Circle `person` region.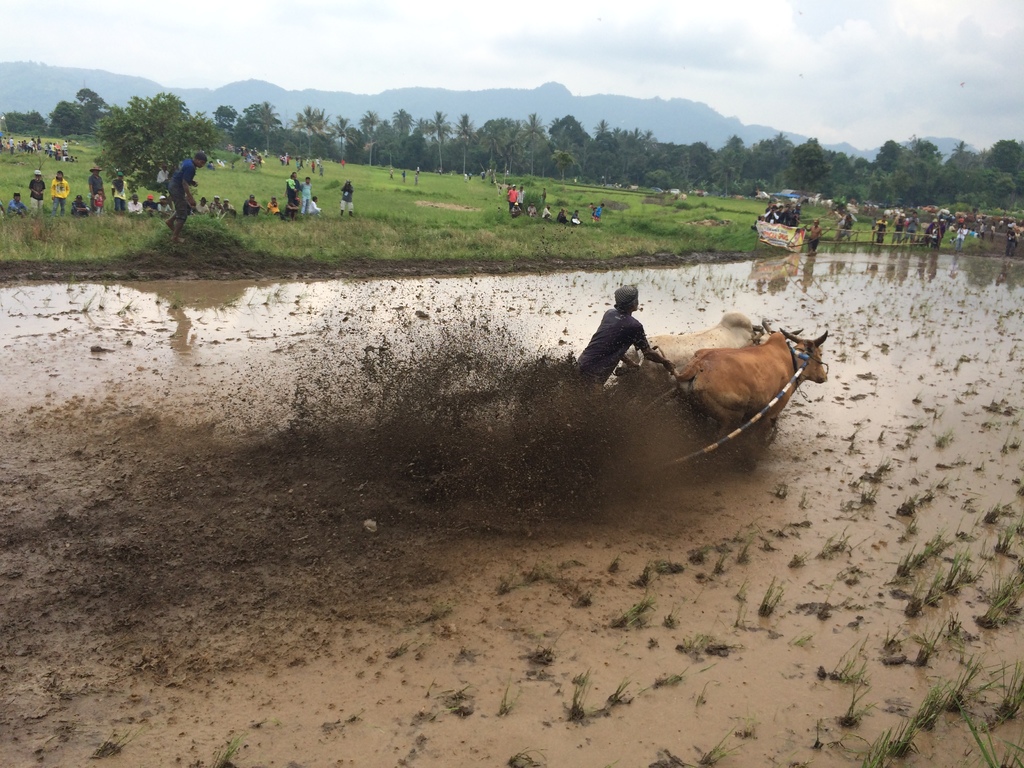
Region: [x1=417, y1=171, x2=422, y2=188].
